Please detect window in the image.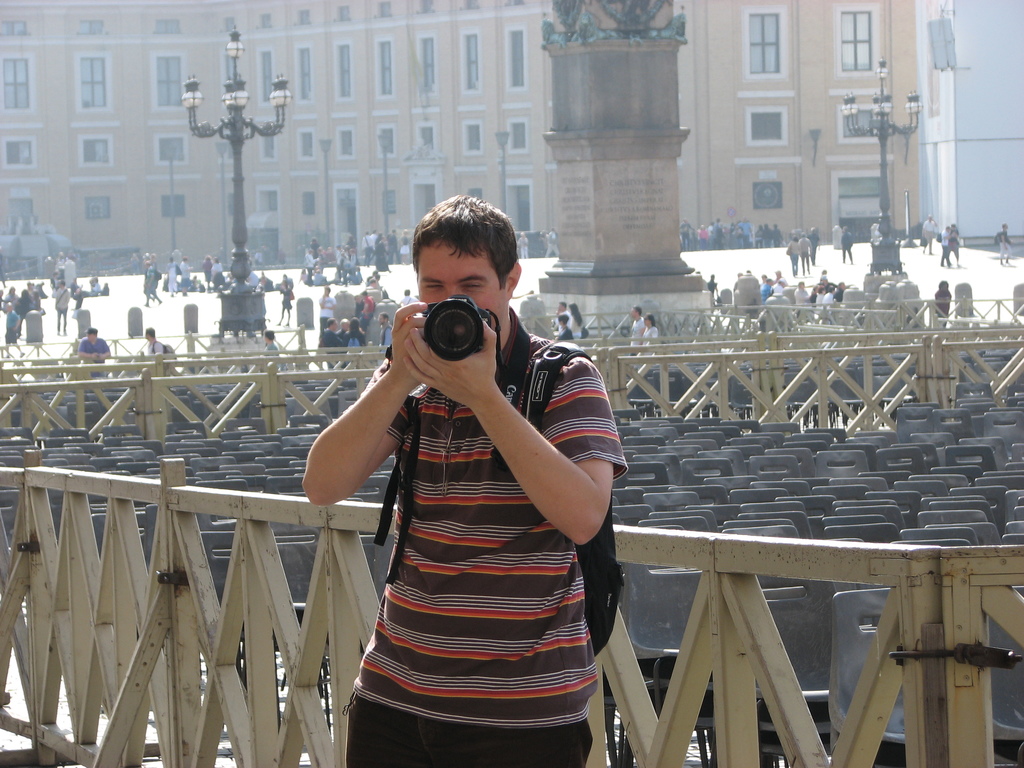
bbox=(512, 180, 531, 229).
